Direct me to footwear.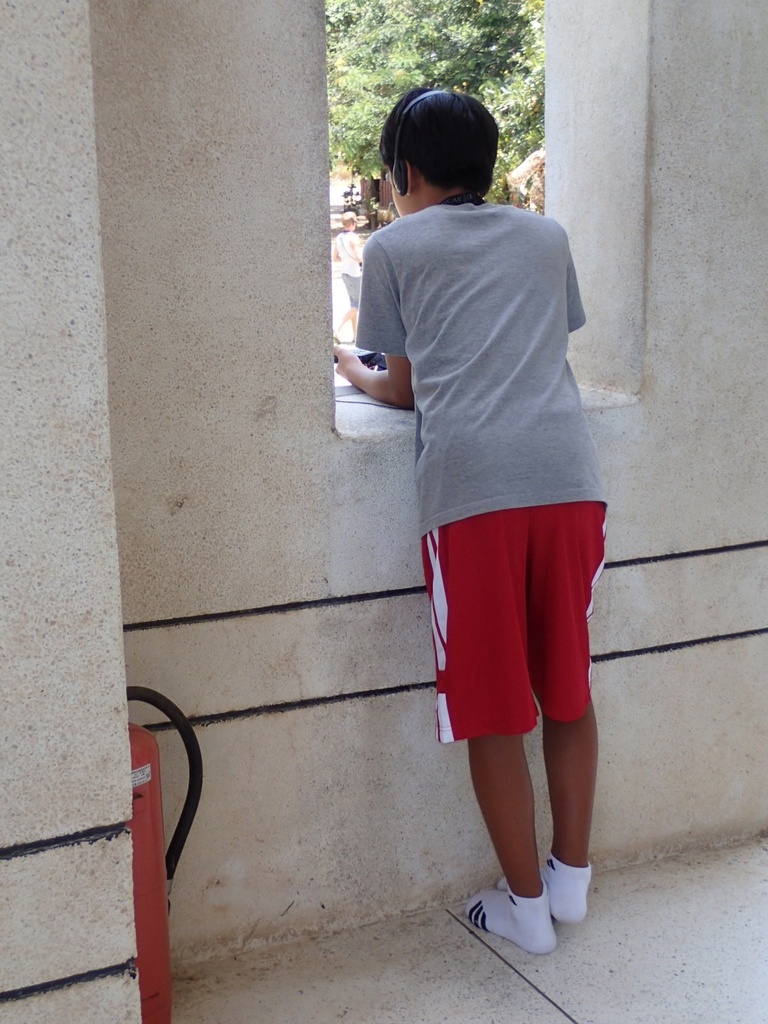
Direction: bbox=(470, 852, 596, 952).
